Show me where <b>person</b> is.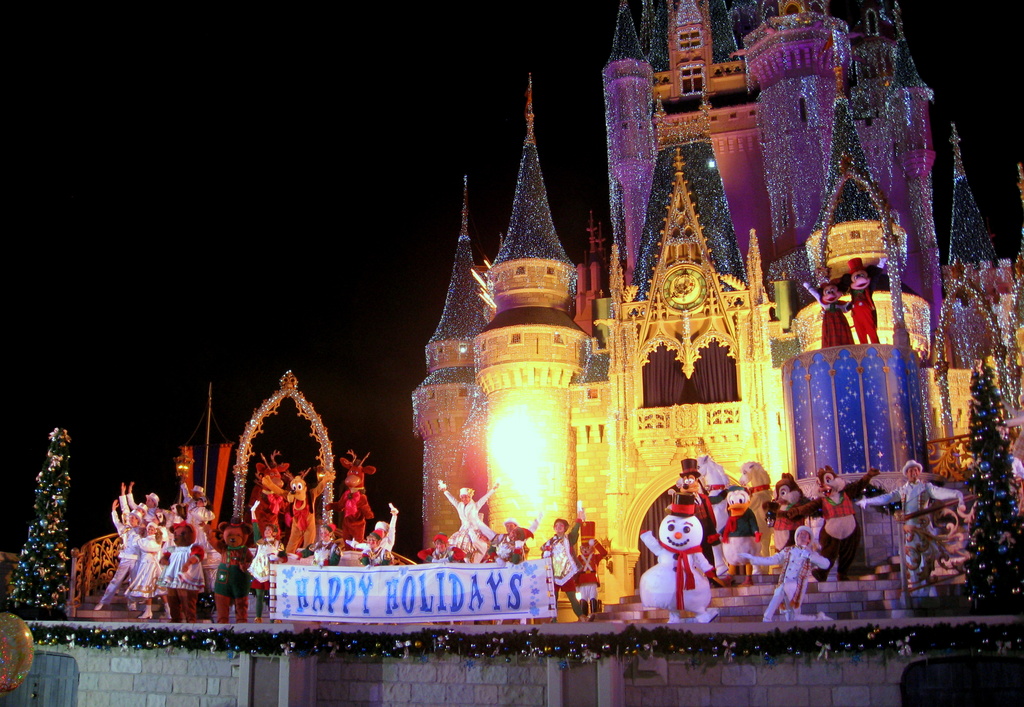
<b>person</b> is at pyautogui.locateOnScreen(246, 501, 287, 622).
